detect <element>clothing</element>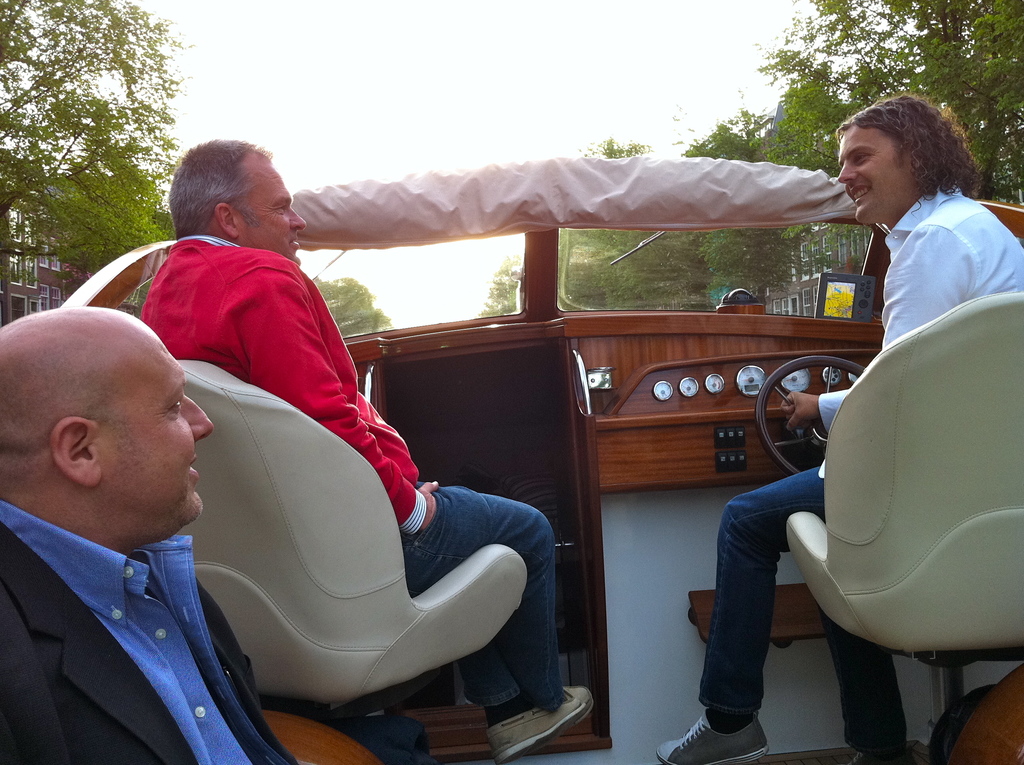
[x1=696, y1=196, x2=1023, y2=742]
